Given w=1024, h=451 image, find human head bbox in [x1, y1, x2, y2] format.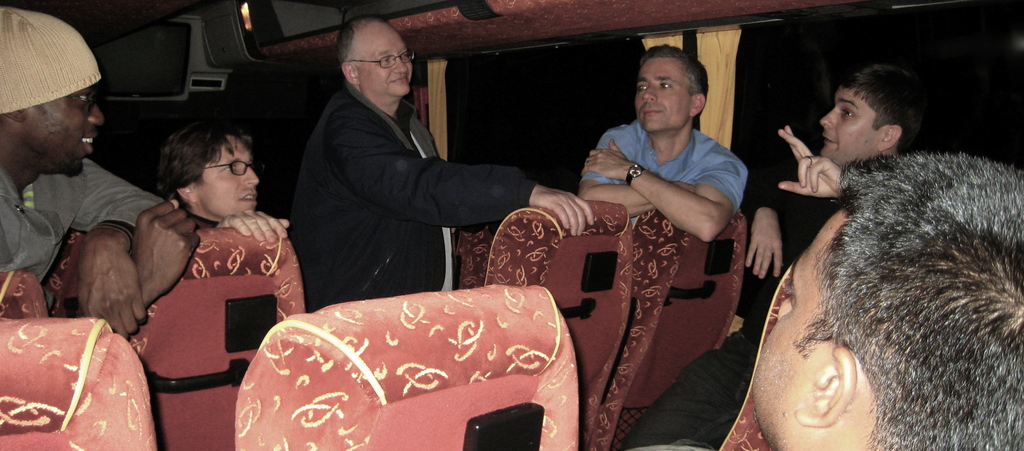
[157, 120, 261, 222].
